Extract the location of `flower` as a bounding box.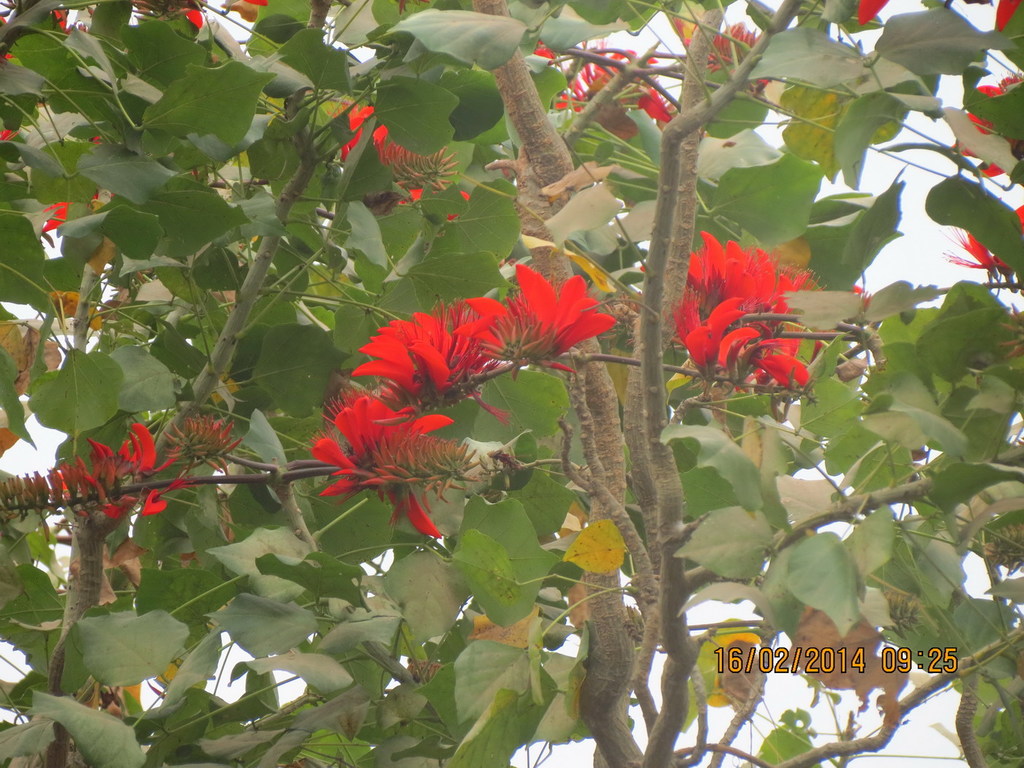
[705,21,776,91].
